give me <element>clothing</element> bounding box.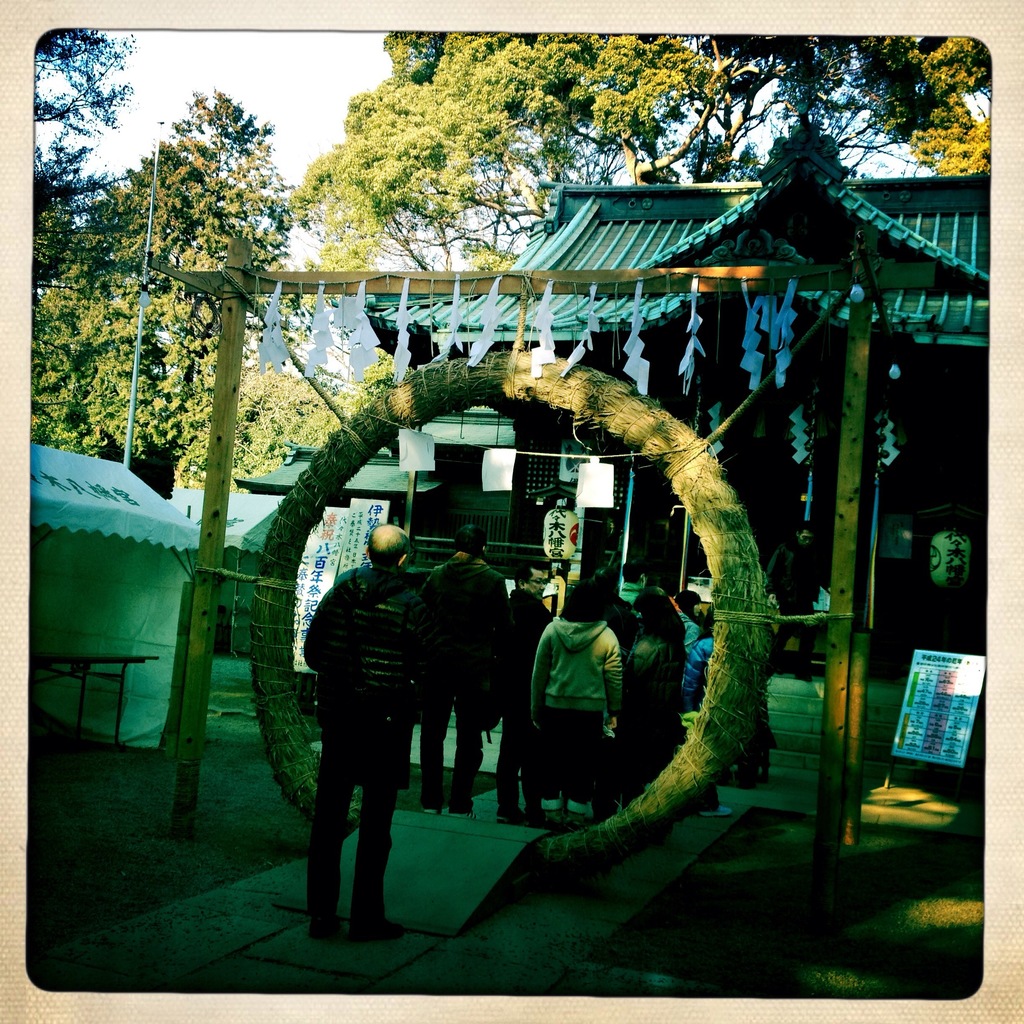
767 538 830 676.
